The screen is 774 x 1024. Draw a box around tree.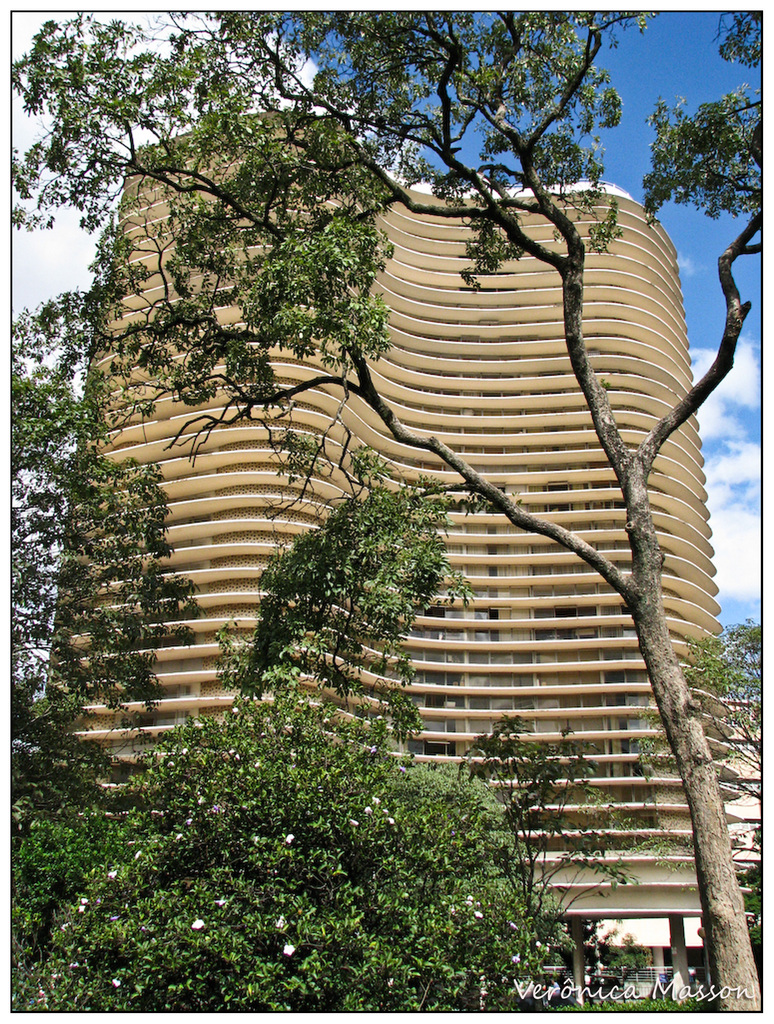
430/703/684/1012.
